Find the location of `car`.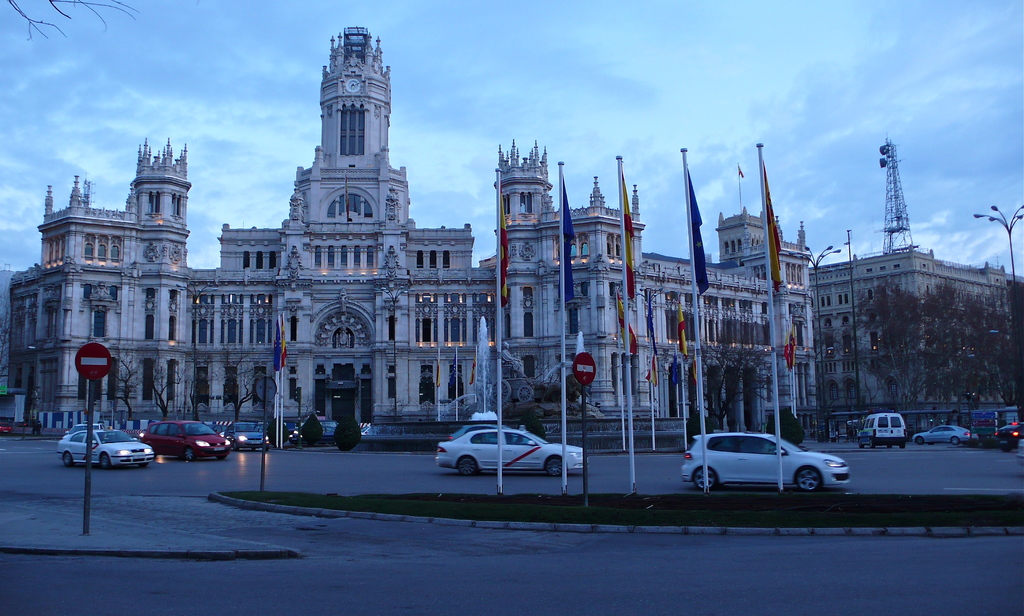
Location: select_region(141, 421, 234, 460).
